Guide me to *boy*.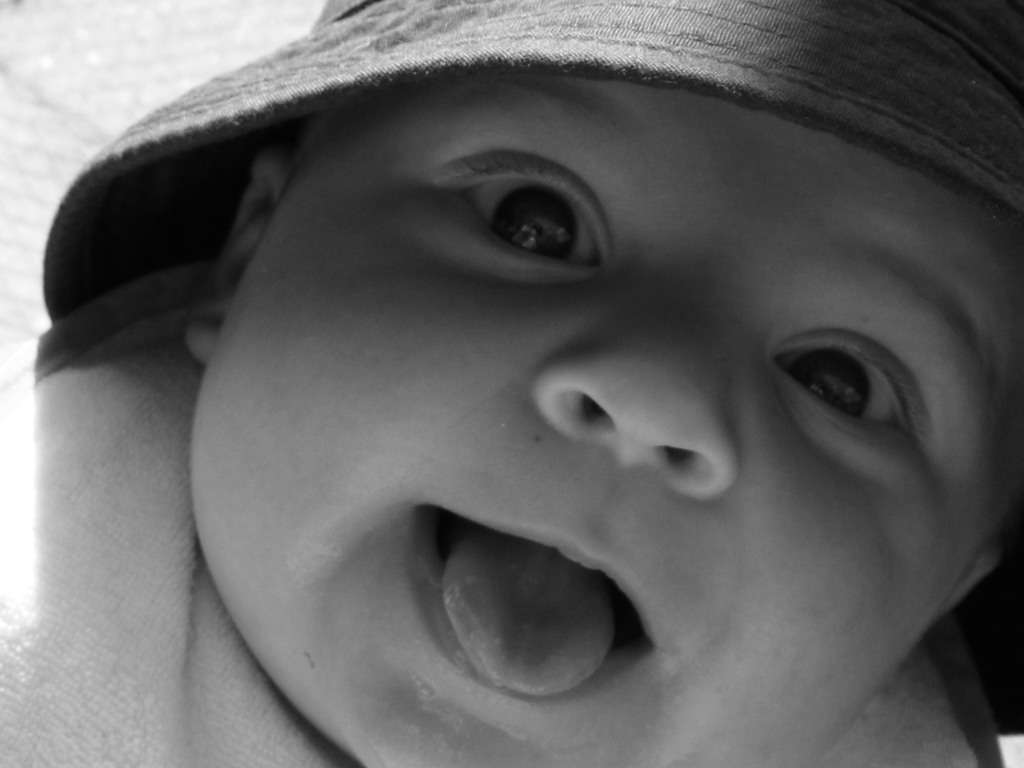
Guidance: bbox(36, 21, 1023, 767).
